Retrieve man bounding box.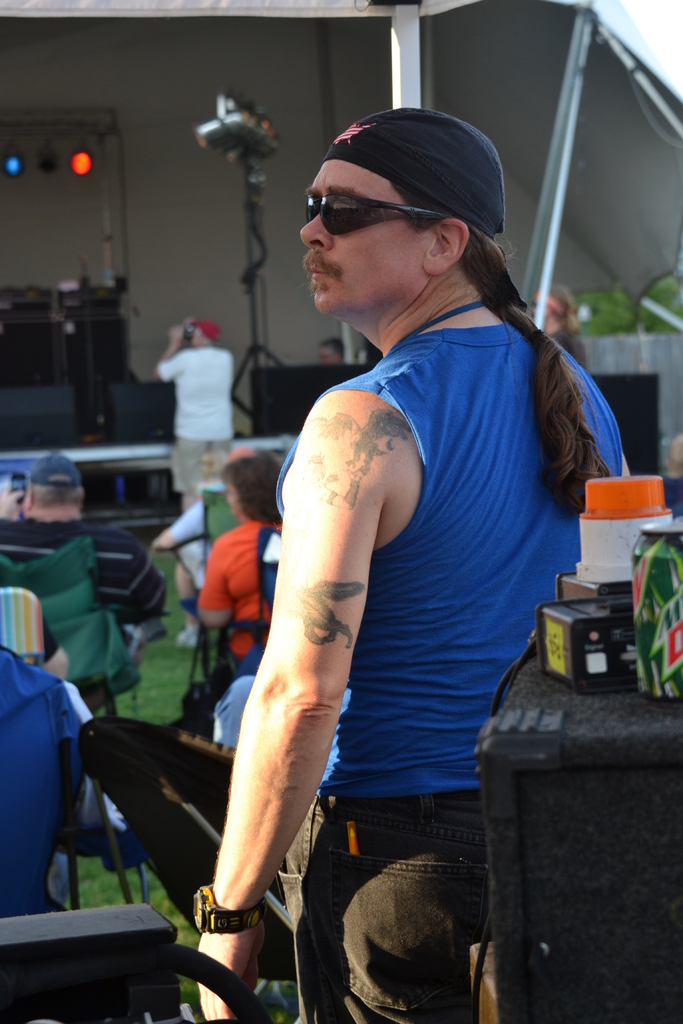
Bounding box: <bbox>145, 438, 271, 653</bbox>.
